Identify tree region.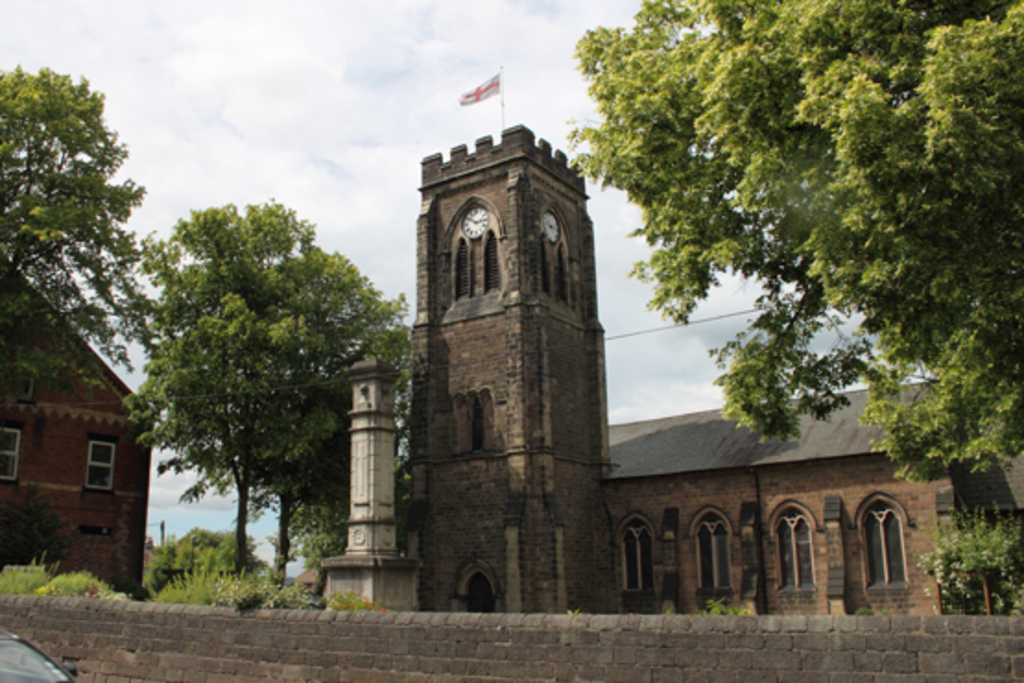
Region: select_region(566, 0, 1022, 476).
